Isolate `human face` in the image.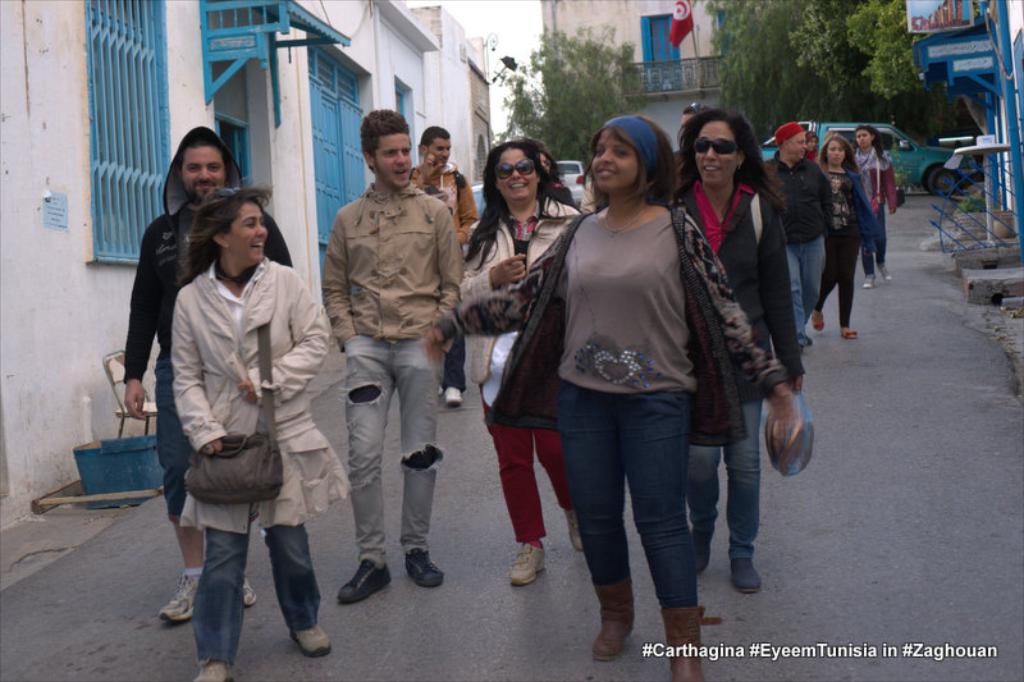
Isolated region: 828:142:846:165.
